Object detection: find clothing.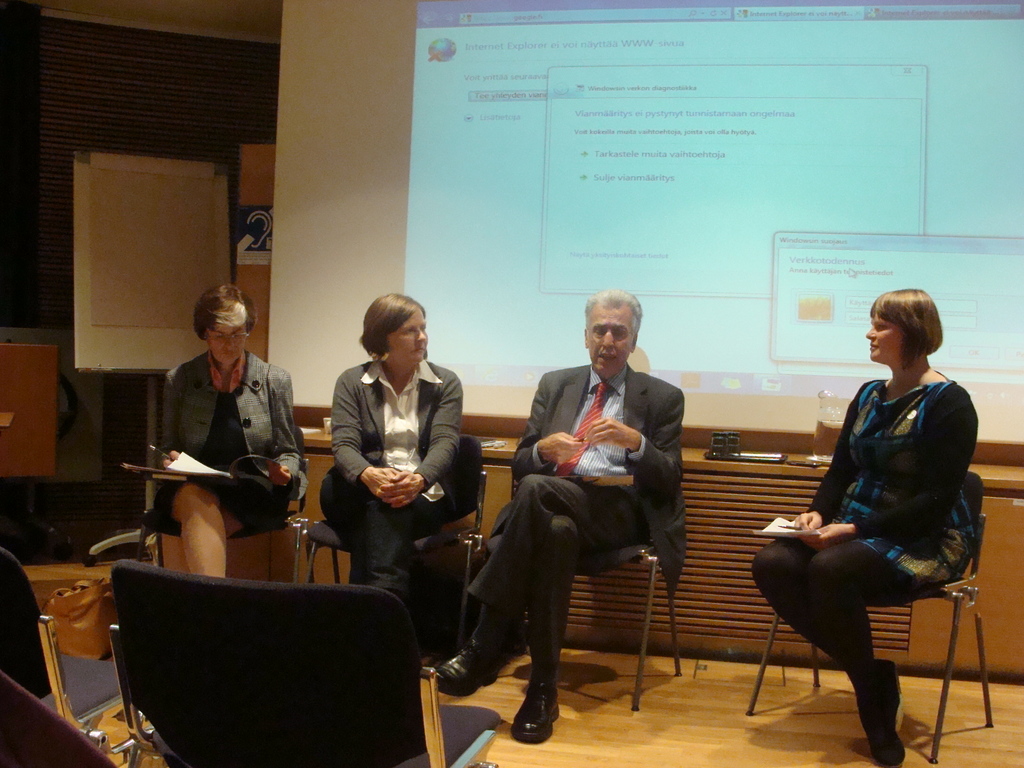
150, 345, 311, 541.
